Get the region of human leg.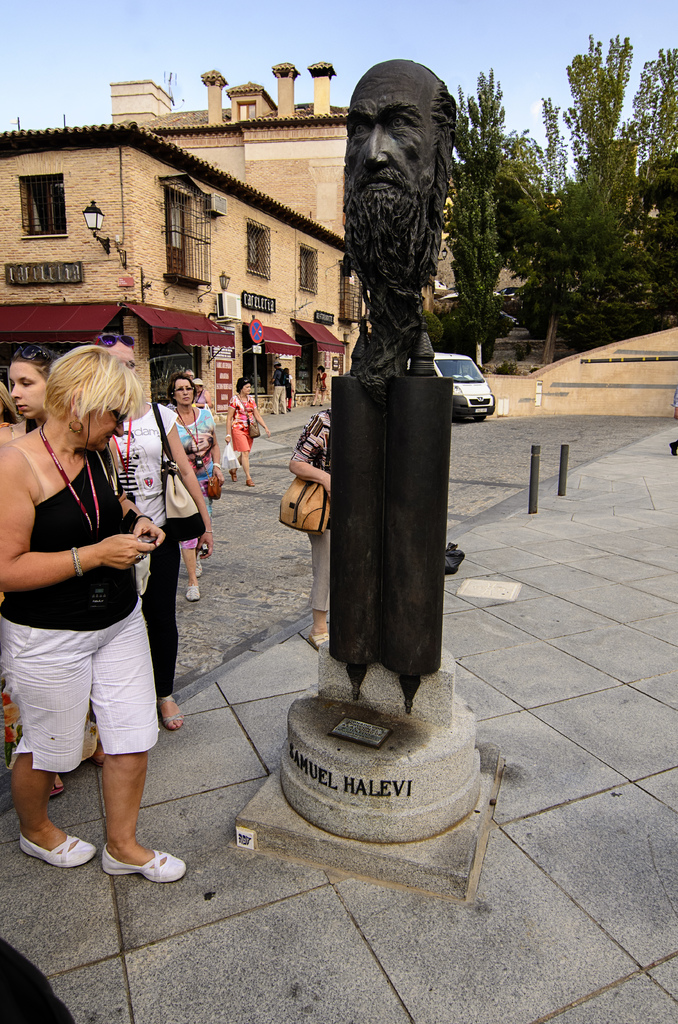
<bbox>88, 615, 185, 876</bbox>.
